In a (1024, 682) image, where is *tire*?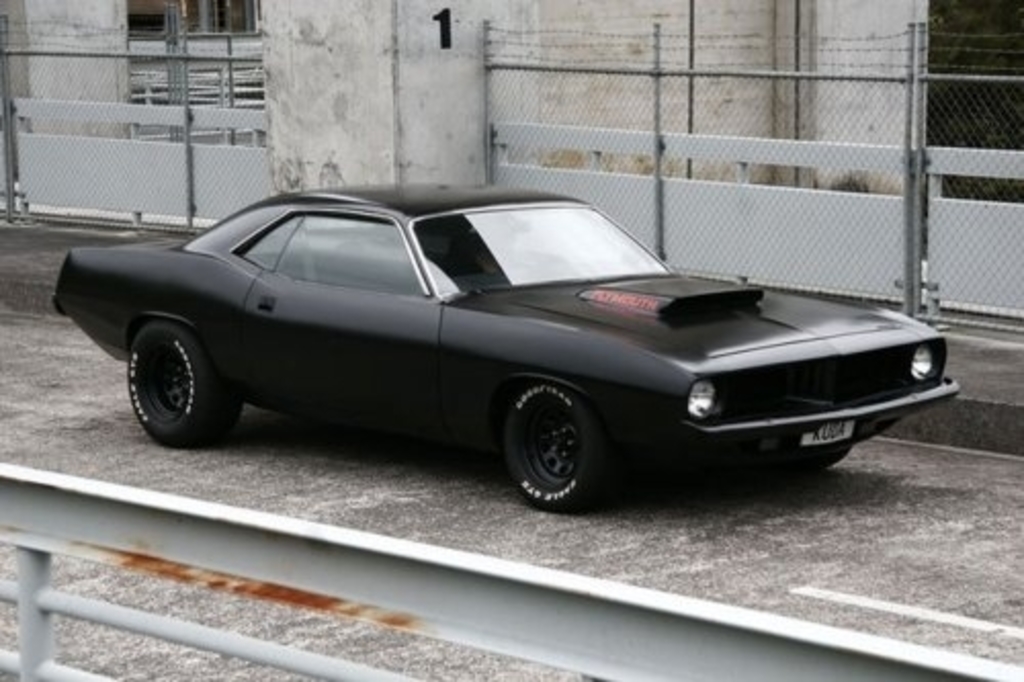
bbox(500, 383, 598, 514).
